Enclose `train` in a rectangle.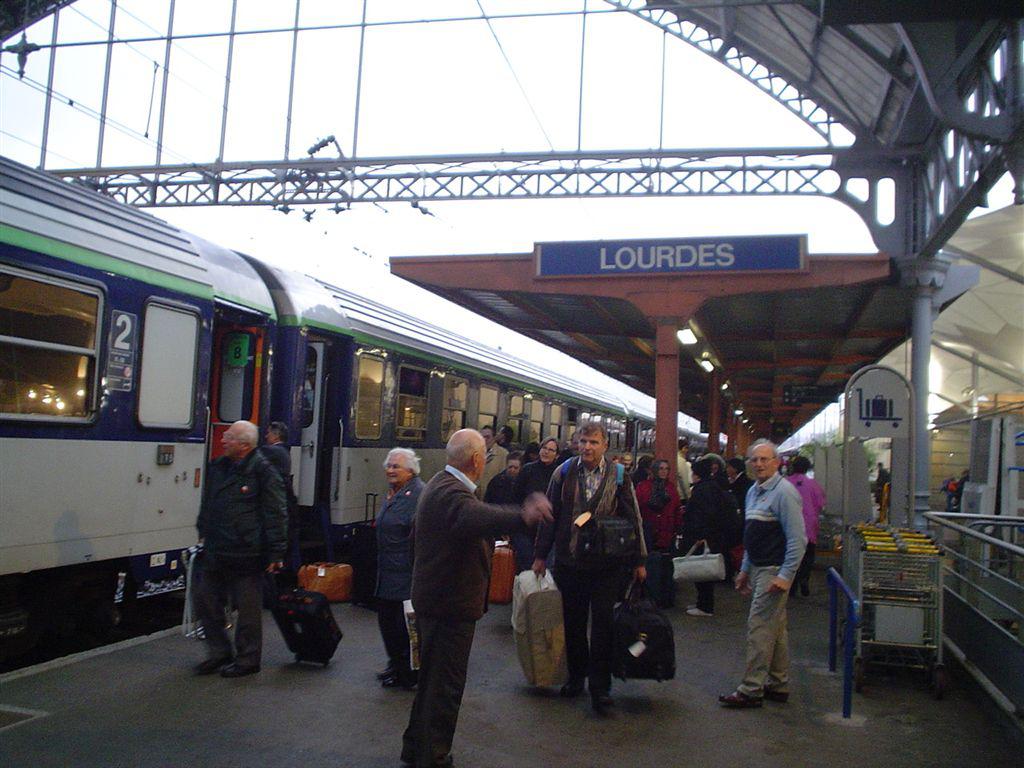
{"x1": 0, "y1": 154, "x2": 732, "y2": 675}.
